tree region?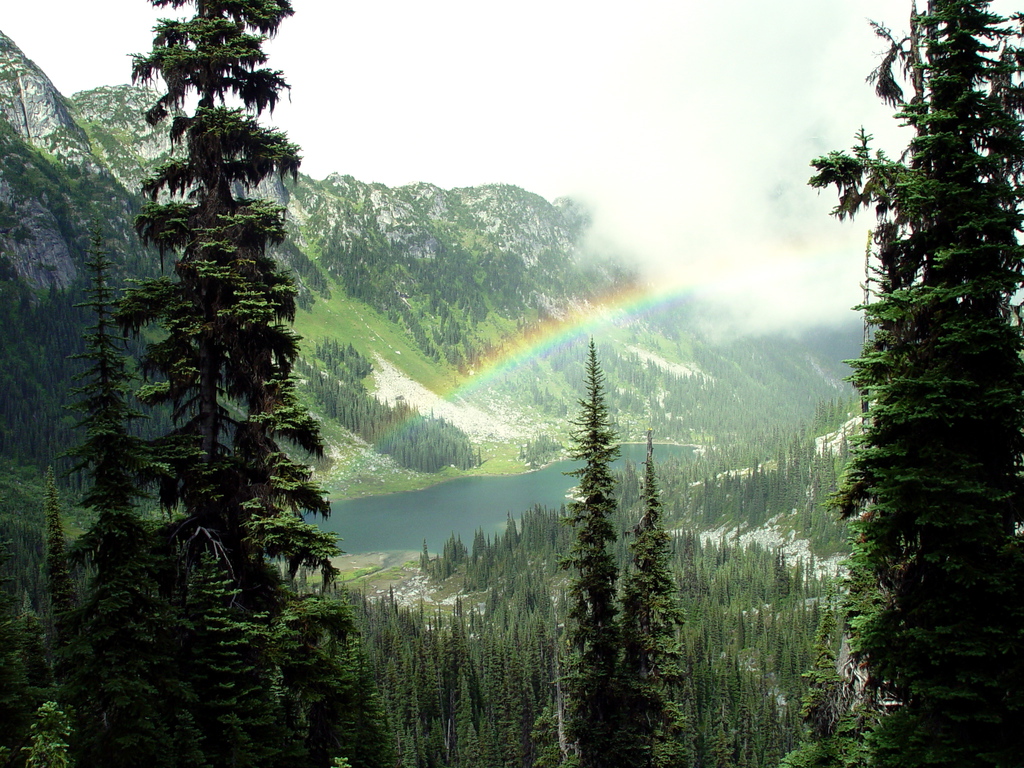
bbox(50, 208, 161, 767)
